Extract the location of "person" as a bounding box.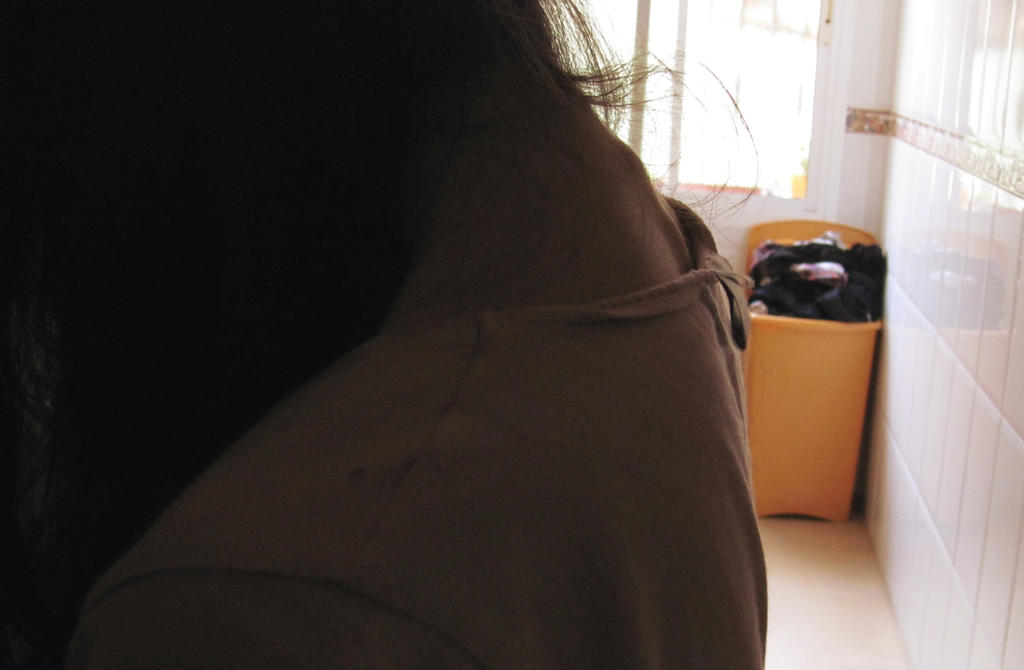
68 0 768 669.
